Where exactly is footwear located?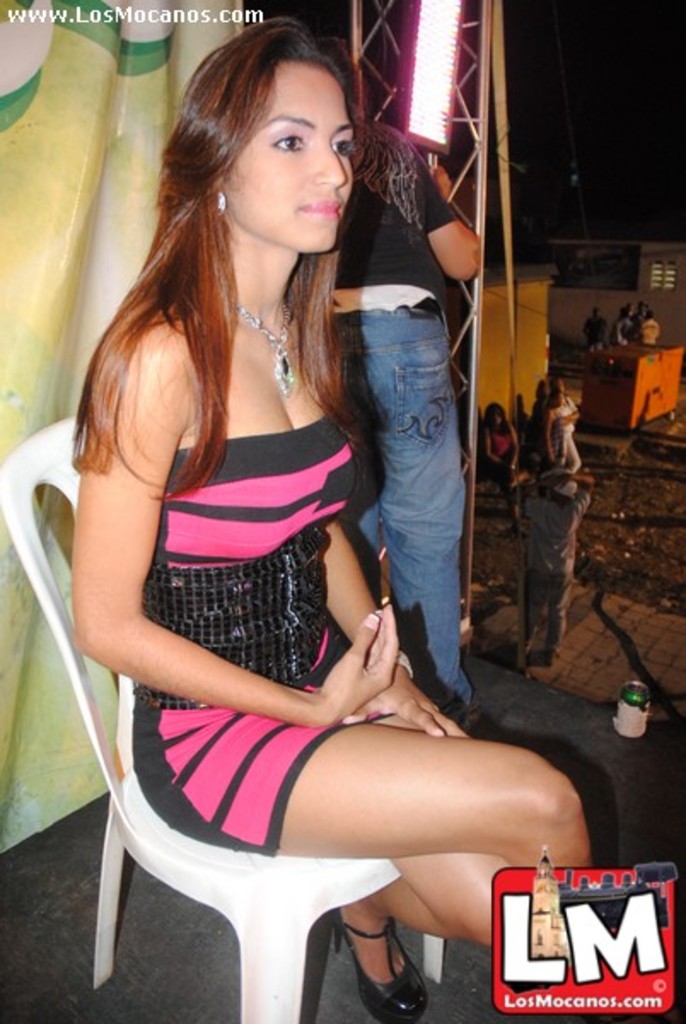
Its bounding box is 328, 887, 435, 1022.
